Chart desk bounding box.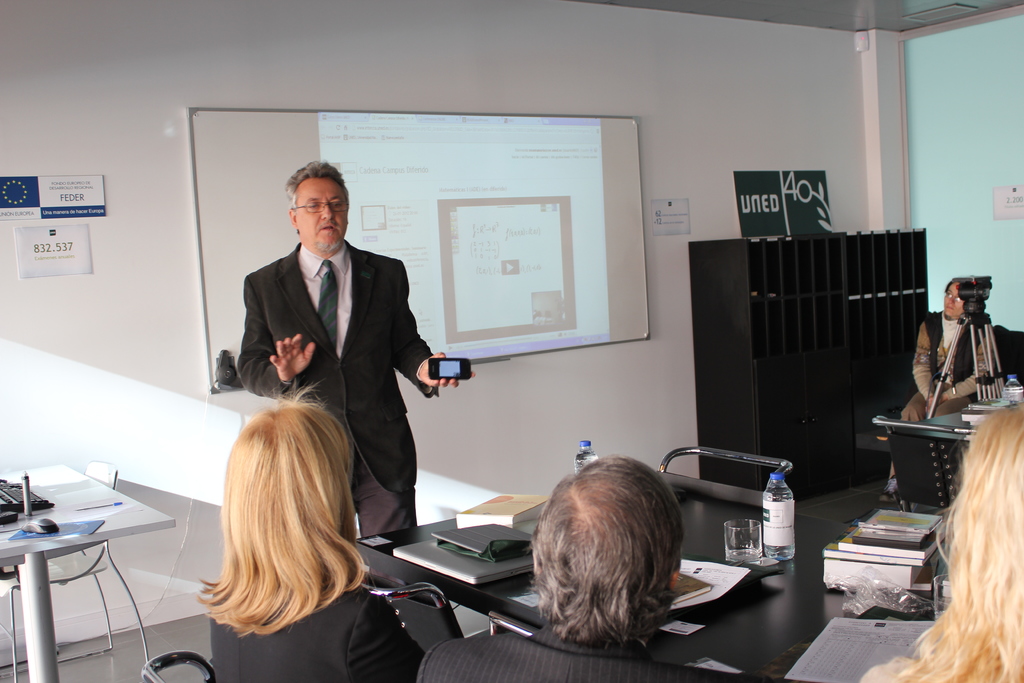
Charted: bbox=(355, 493, 948, 680).
